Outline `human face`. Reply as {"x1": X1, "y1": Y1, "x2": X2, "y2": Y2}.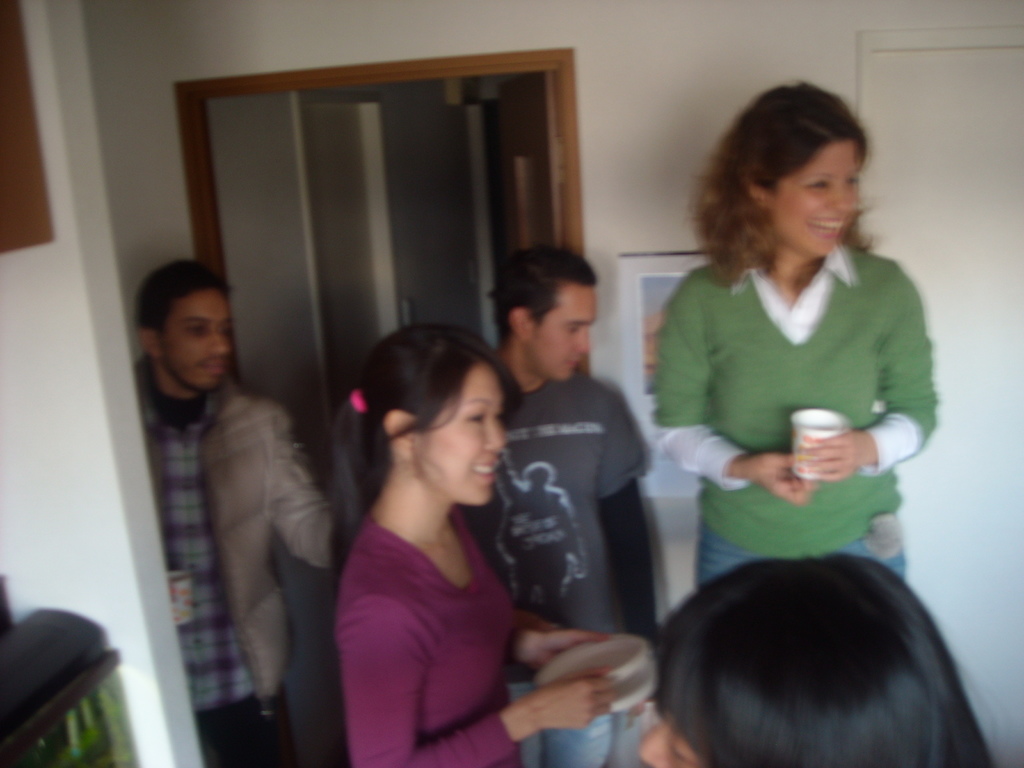
{"x1": 774, "y1": 136, "x2": 863, "y2": 262}.
